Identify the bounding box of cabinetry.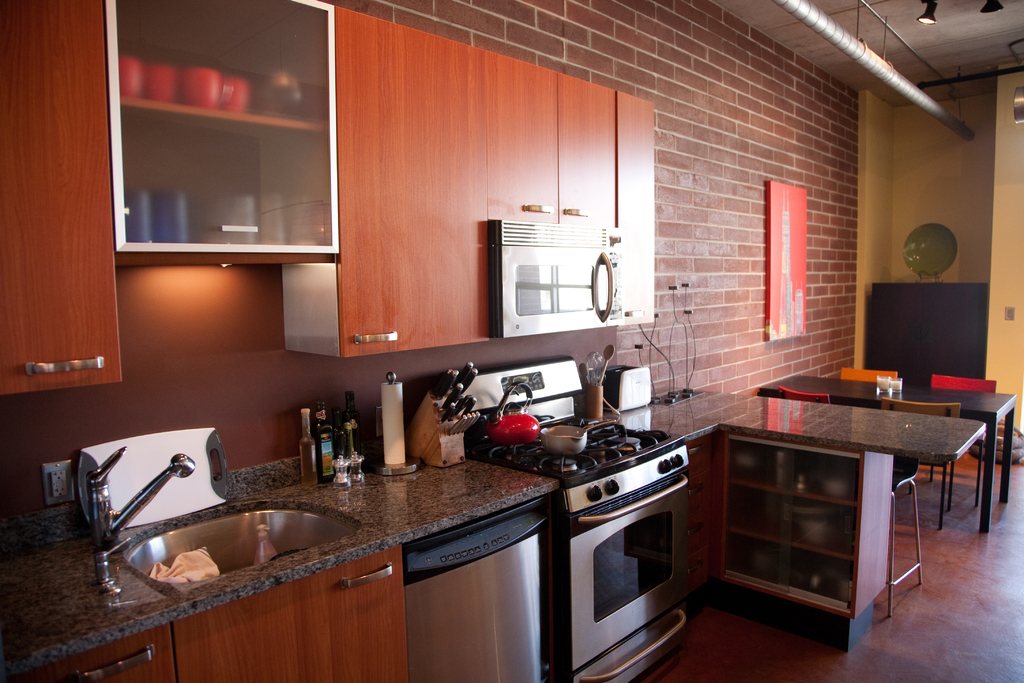
BBox(484, 55, 611, 239).
